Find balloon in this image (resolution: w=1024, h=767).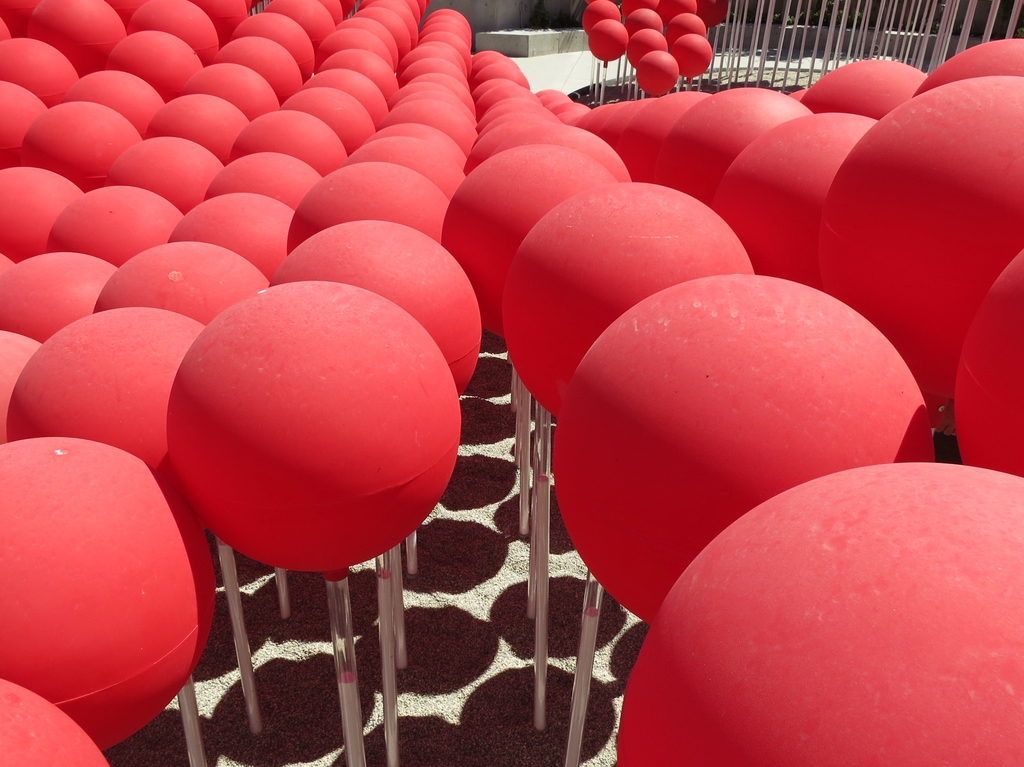
bbox=[474, 75, 511, 95].
